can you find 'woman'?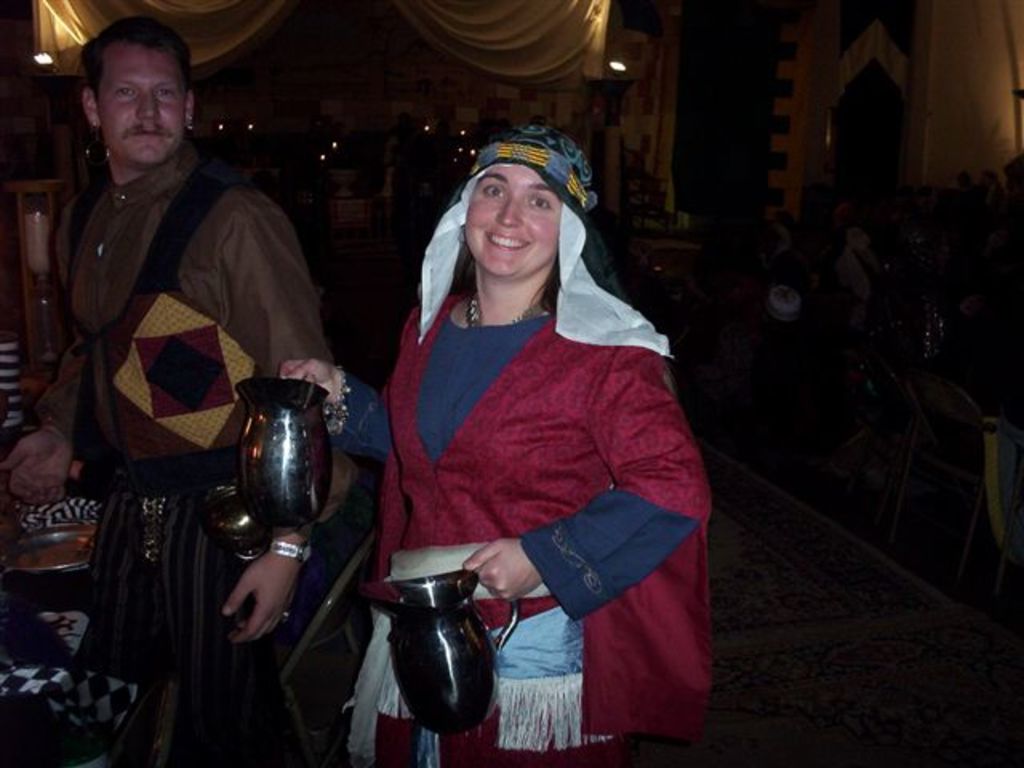
Yes, bounding box: rect(358, 101, 688, 741).
